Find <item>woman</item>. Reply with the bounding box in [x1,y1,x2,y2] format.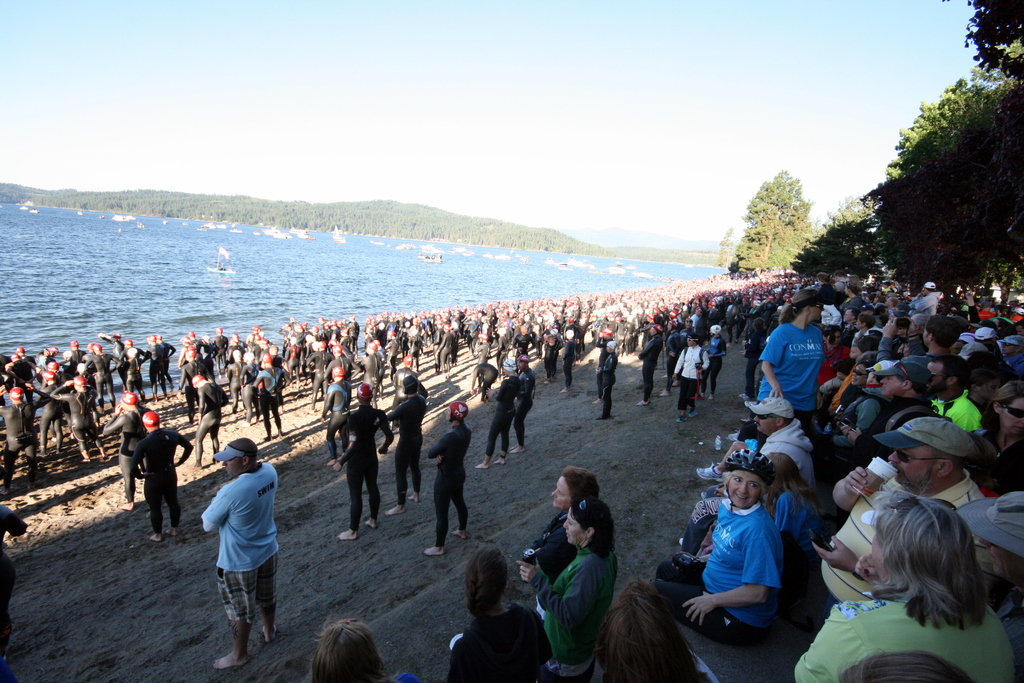
[314,620,431,682].
